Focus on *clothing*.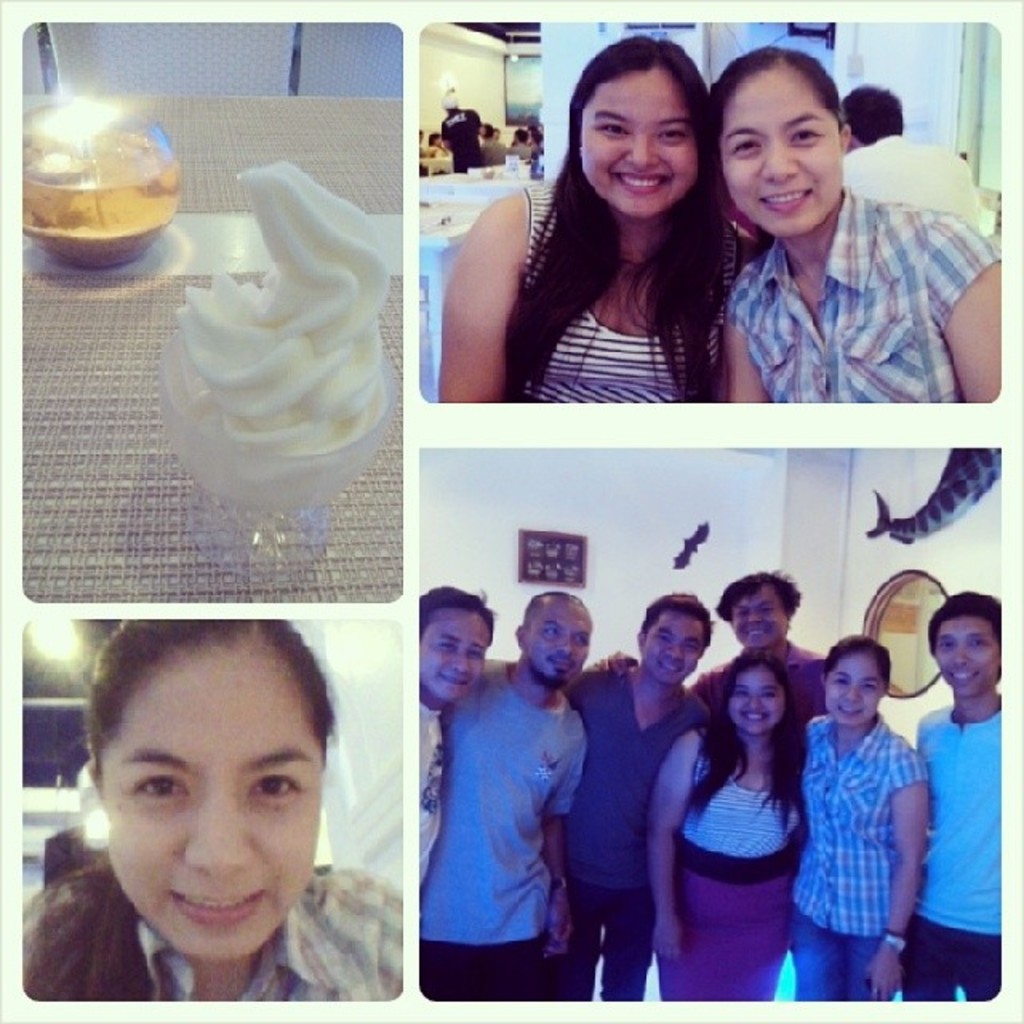
Focused at select_region(571, 651, 718, 1005).
